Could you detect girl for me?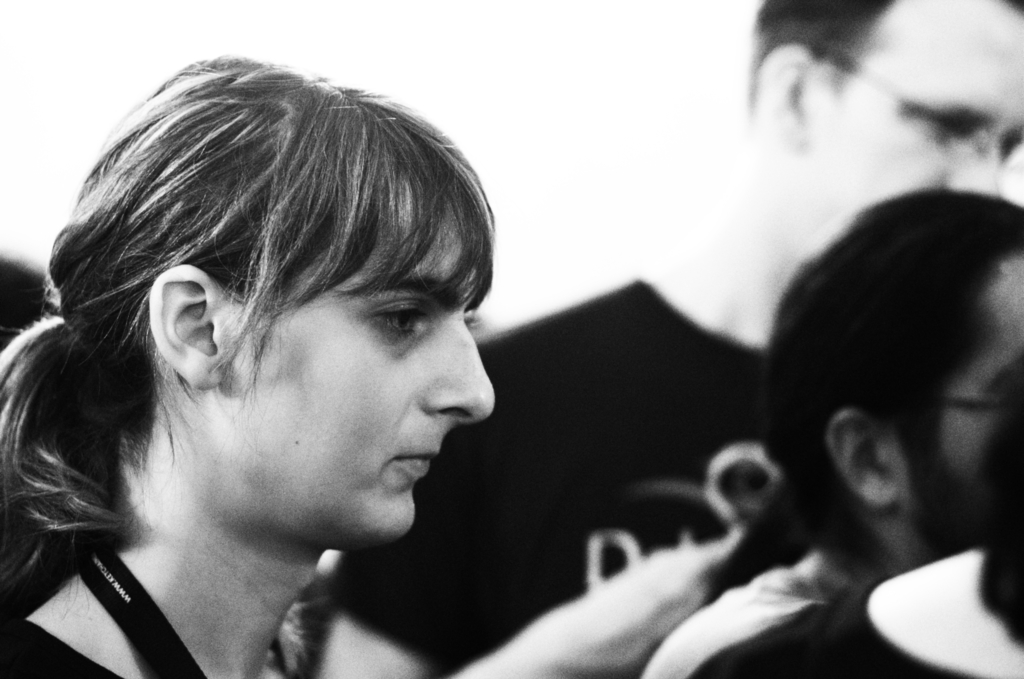
Detection result: <box>0,51,495,678</box>.
